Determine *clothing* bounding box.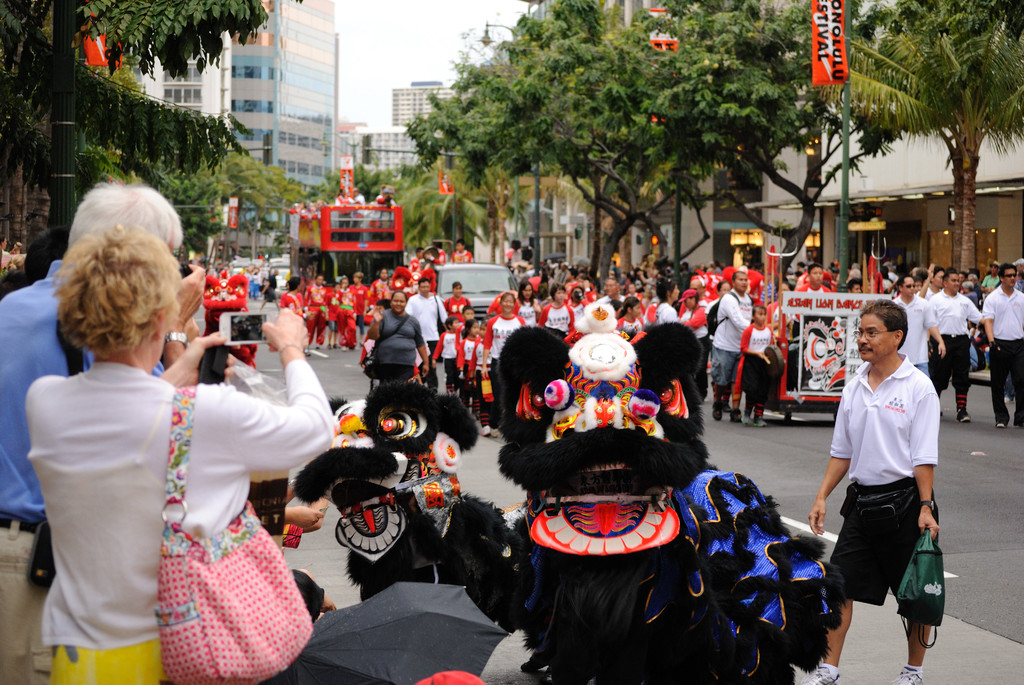
Determined: [left=982, top=274, right=995, bottom=297].
